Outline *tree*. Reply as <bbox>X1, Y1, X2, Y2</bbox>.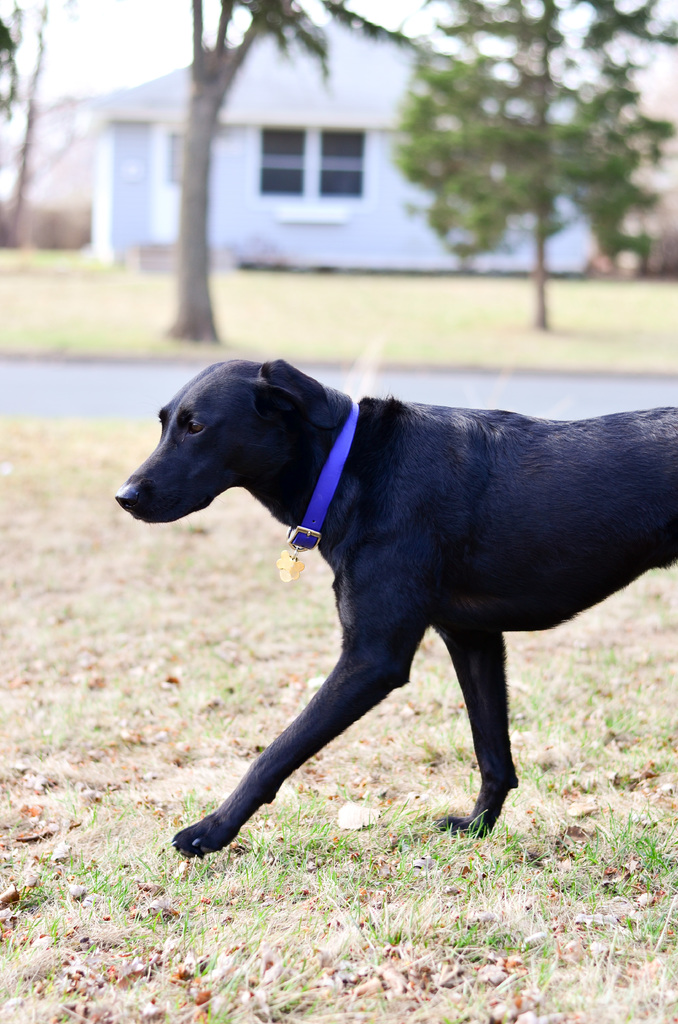
<bbox>0, 1, 97, 271</bbox>.
